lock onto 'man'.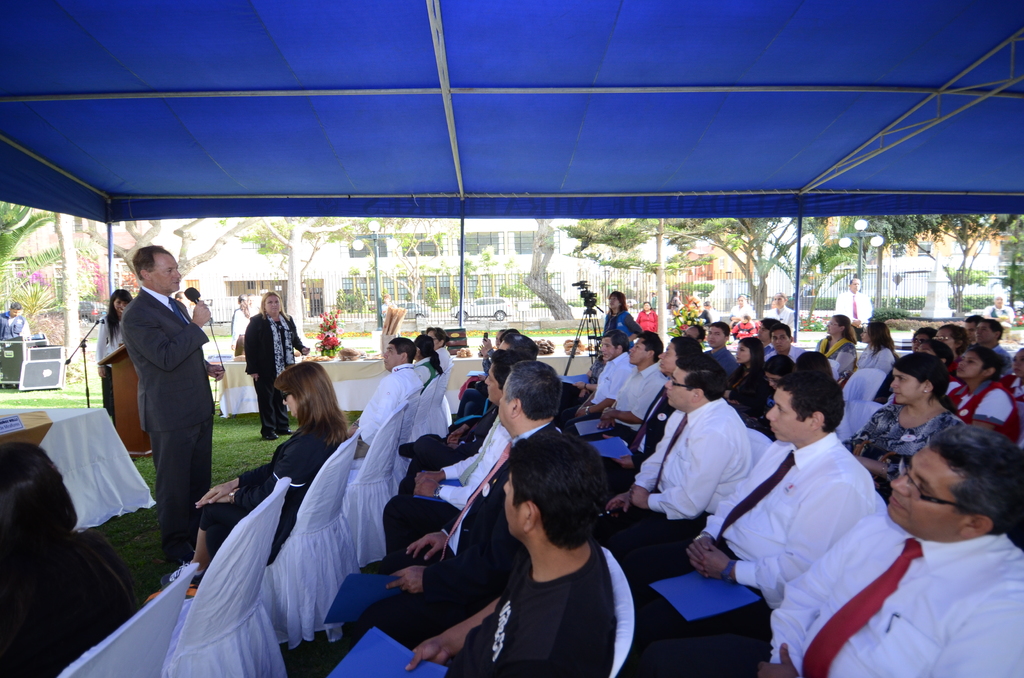
Locked: box=[102, 237, 214, 576].
